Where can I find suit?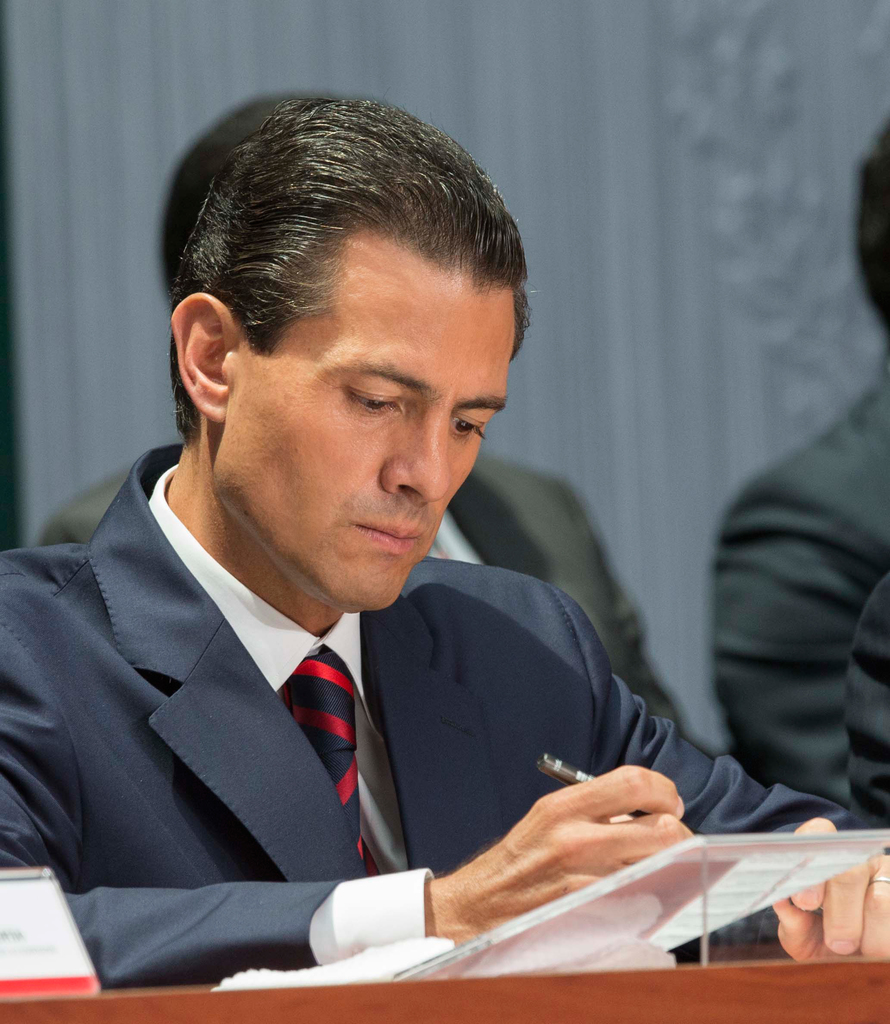
You can find it at region(36, 443, 703, 764).
